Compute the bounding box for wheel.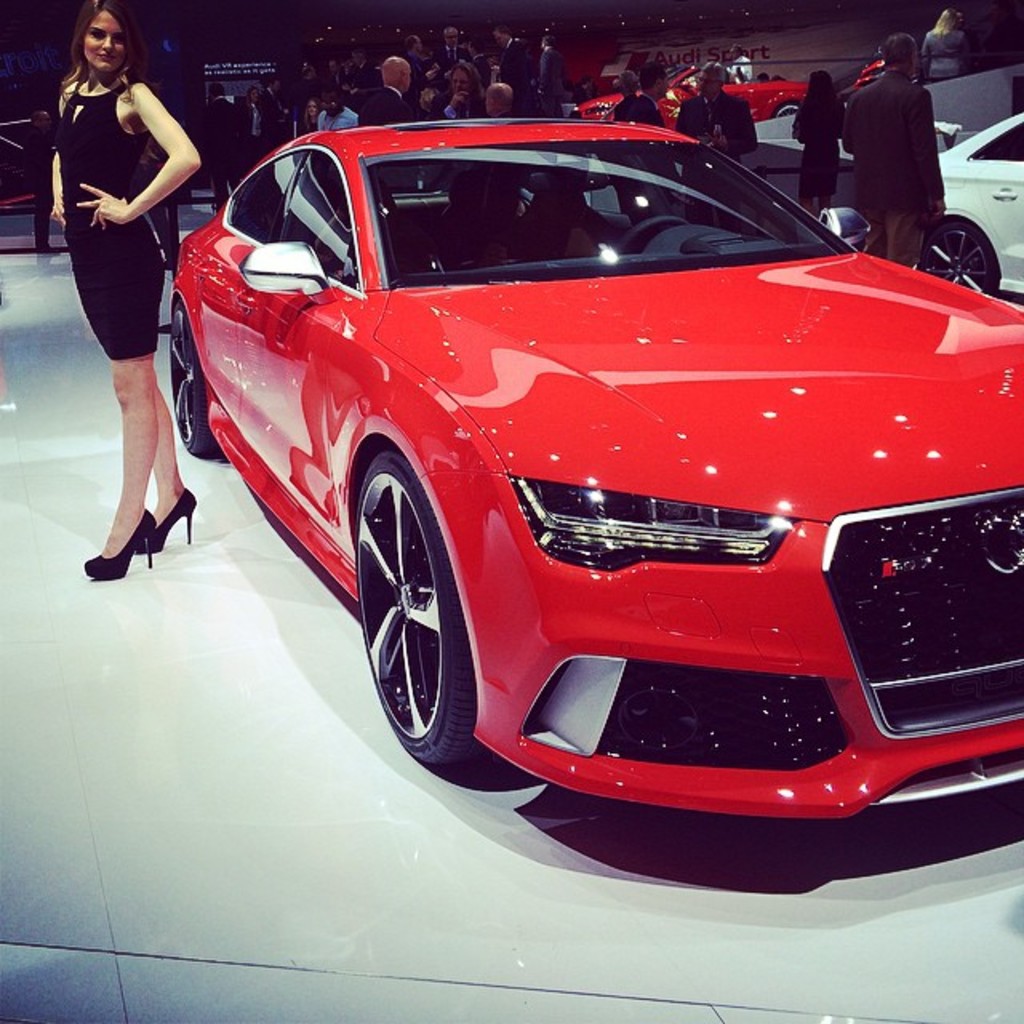
bbox=[925, 218, 997, 294].
